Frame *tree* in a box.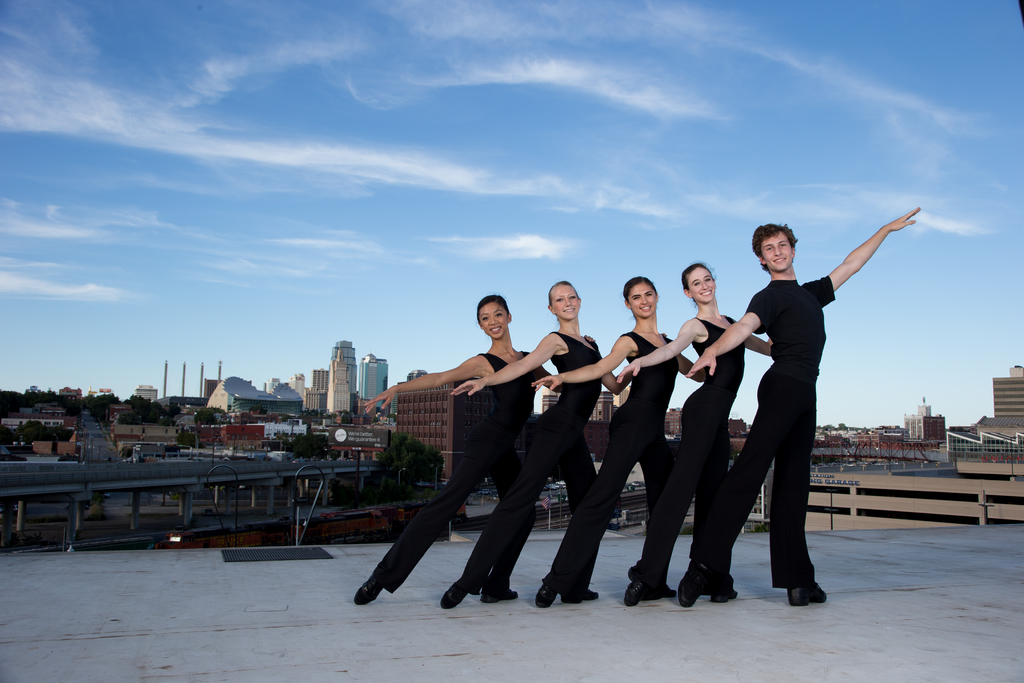
crop(179, 429, 205, 453).
